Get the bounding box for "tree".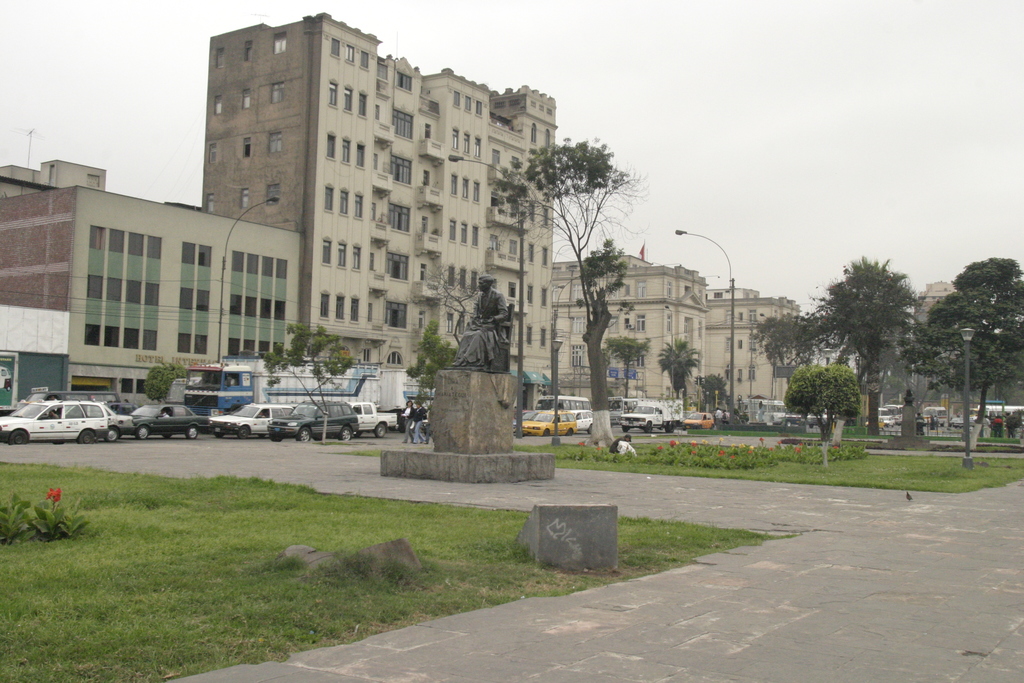
BBox(918, 247, 1015, 451).
